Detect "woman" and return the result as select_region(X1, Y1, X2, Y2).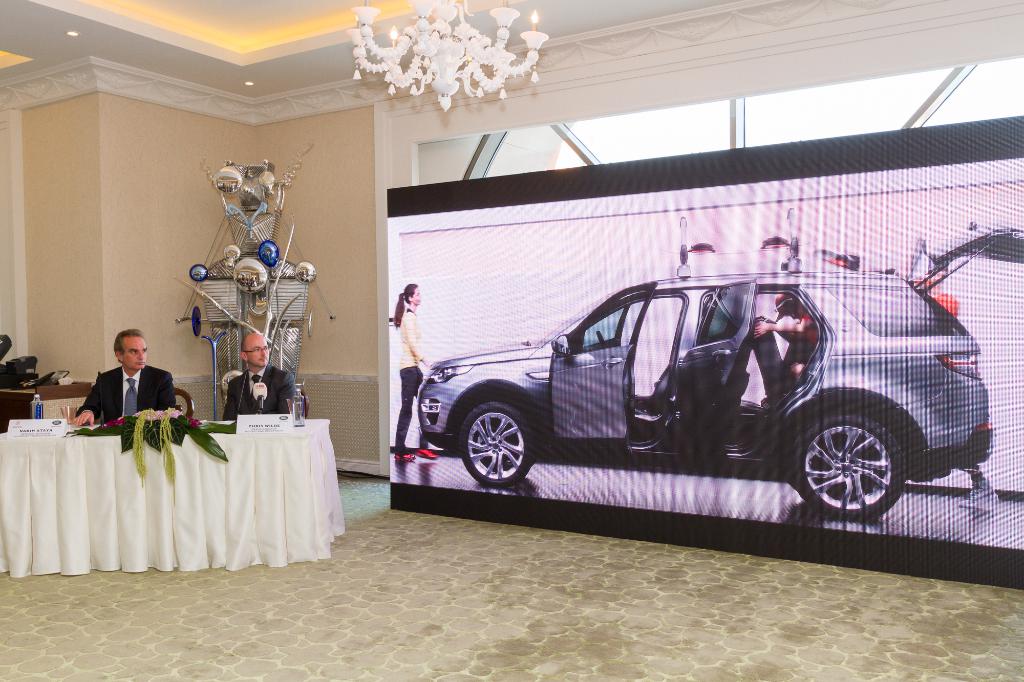
select_region(386, 284, 435, 466).
